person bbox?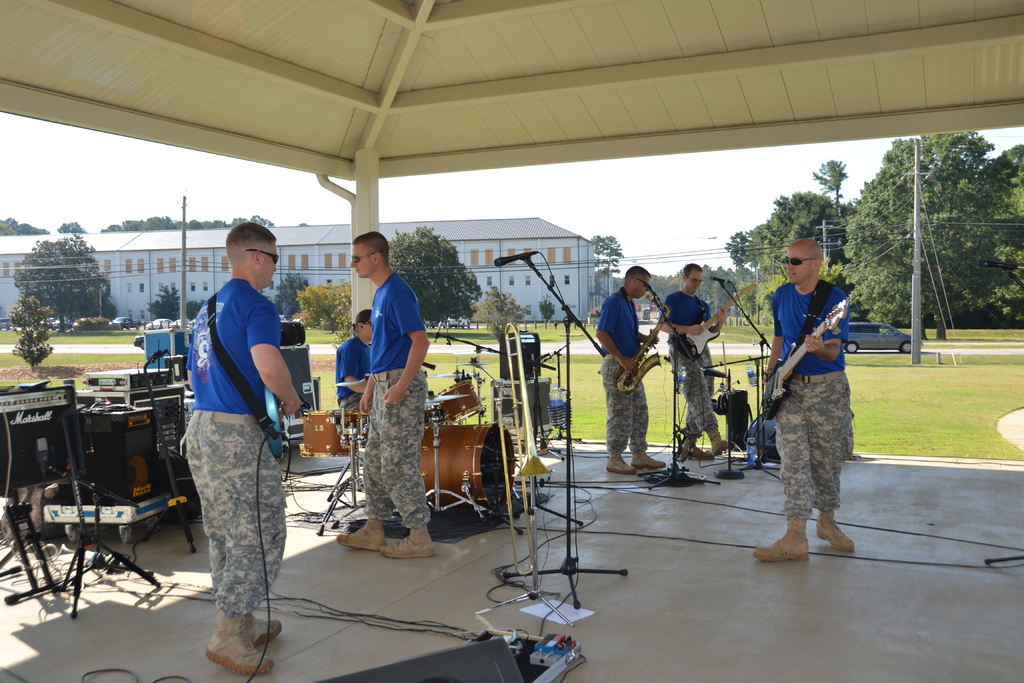
184,220,303,676
